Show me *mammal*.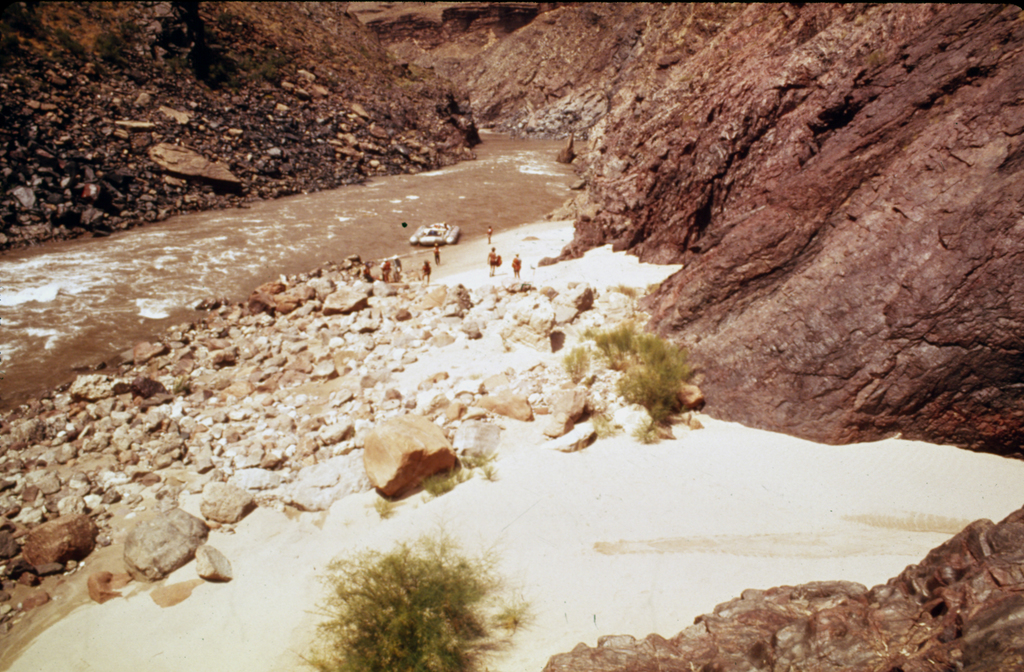
*mammal* is here: locate(382, 258, 391, 281).
